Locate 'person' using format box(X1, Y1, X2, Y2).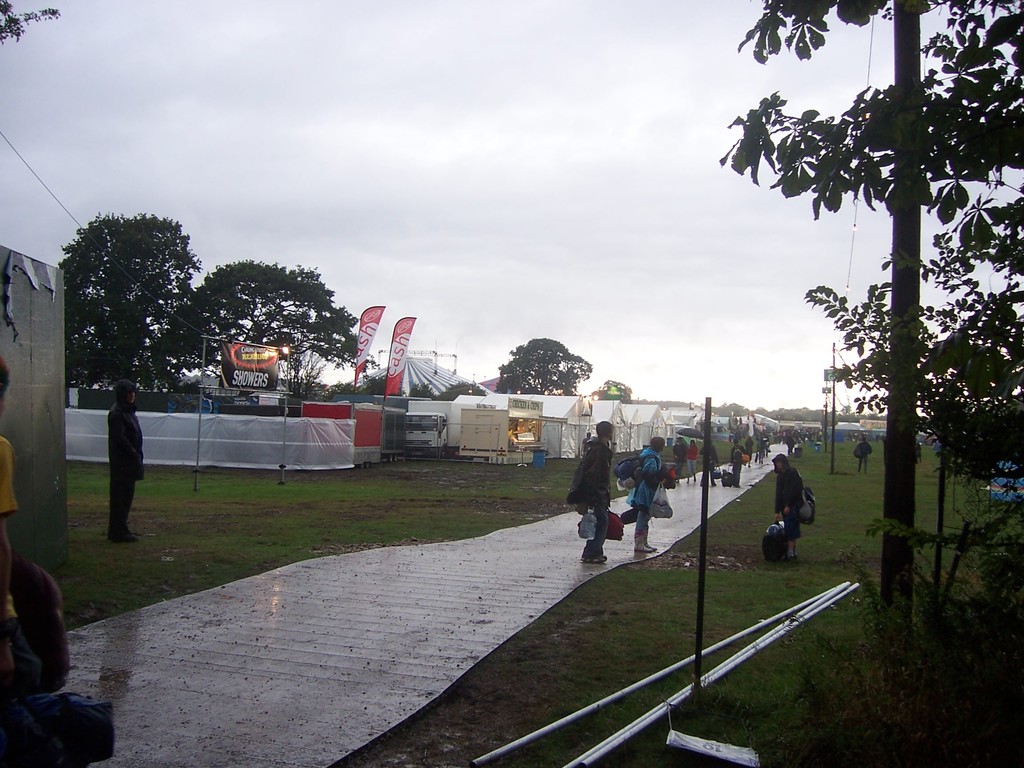
box(614, 432, 673, 552).
